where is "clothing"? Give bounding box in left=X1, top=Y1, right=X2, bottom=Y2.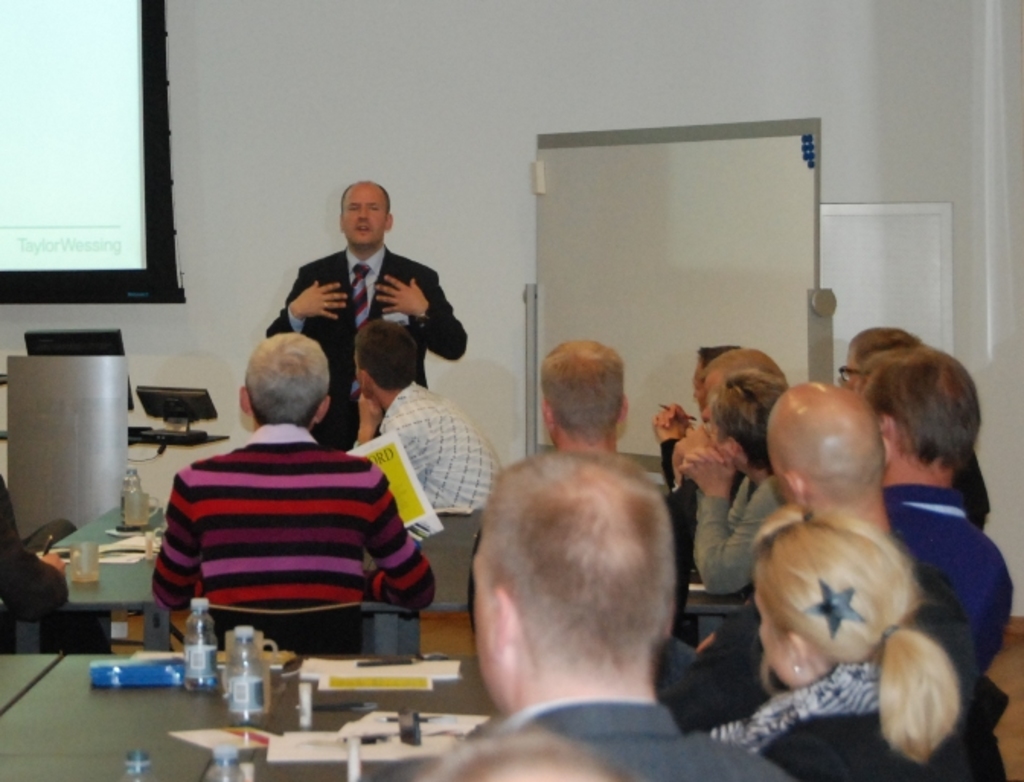
left=657, top=633, right=698, bottom=698.
